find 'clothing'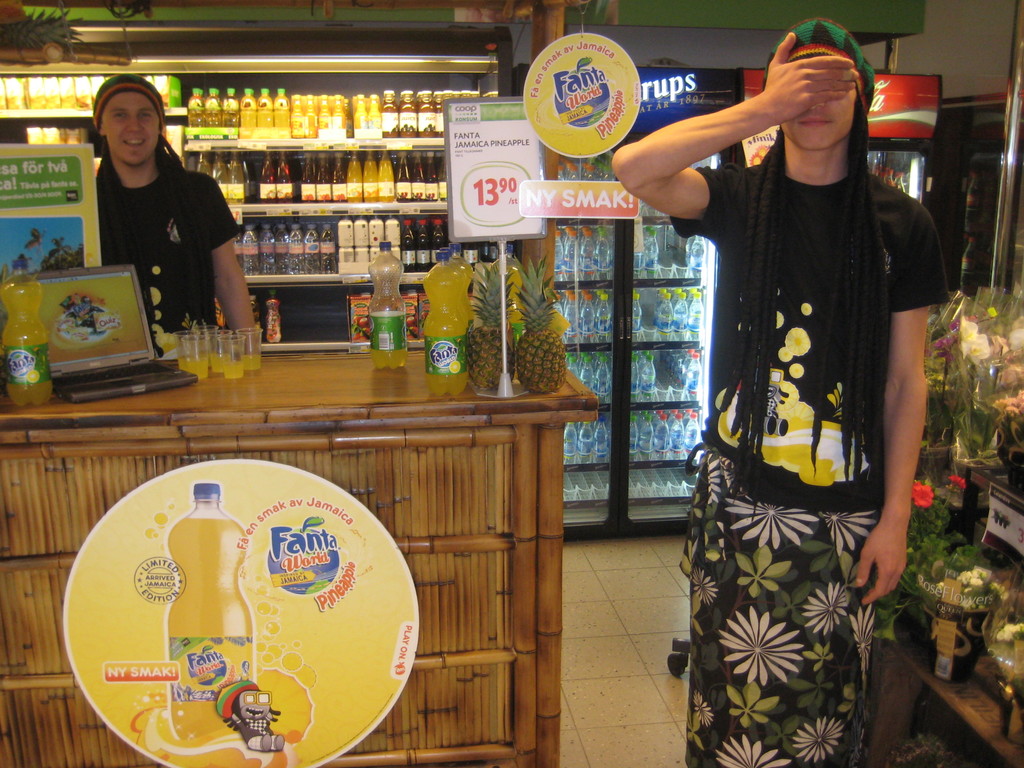
region(678, 52, 930, 698)
